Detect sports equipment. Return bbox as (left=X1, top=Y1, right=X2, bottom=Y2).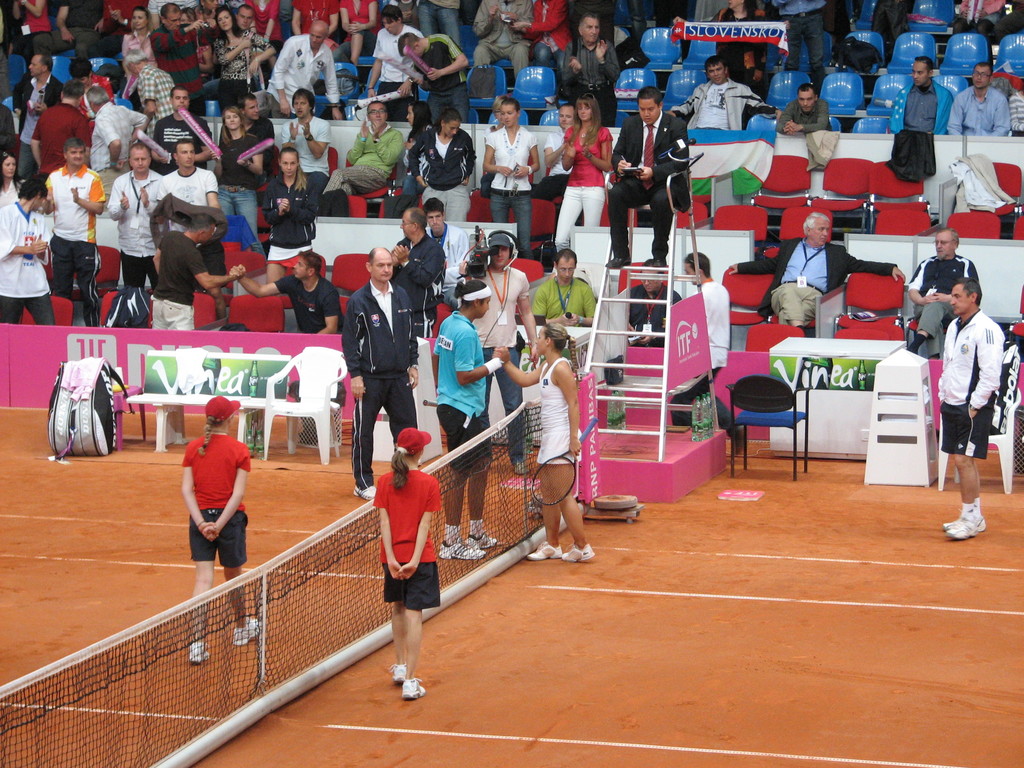
(left=392, top=661, right=406, bottom=687).
